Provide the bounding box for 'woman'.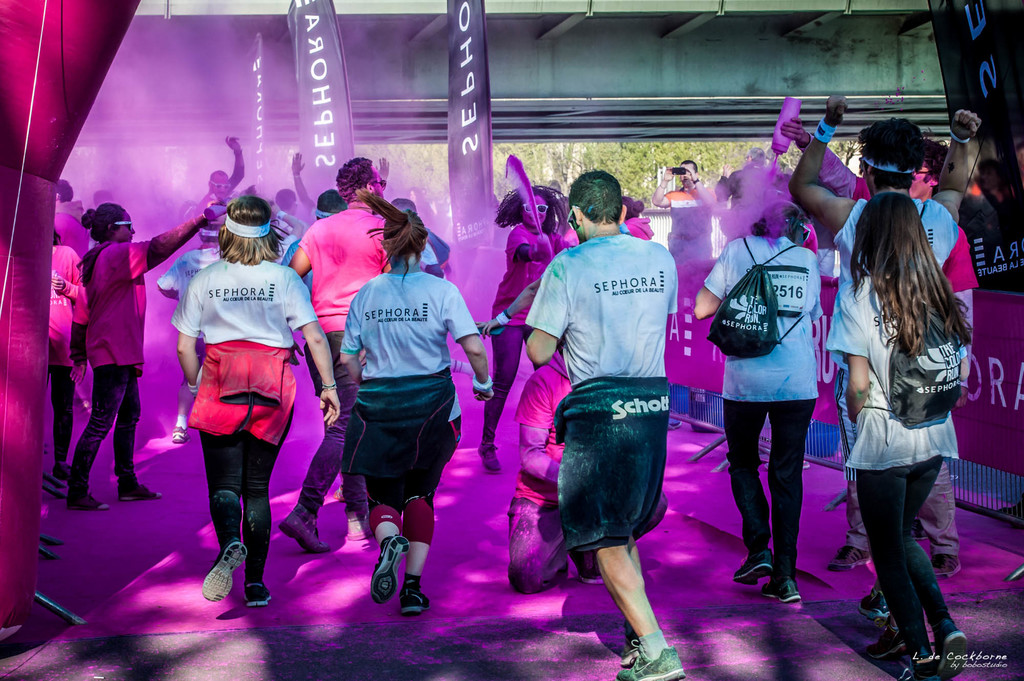
bbox=[694, 200, 824, 603].
